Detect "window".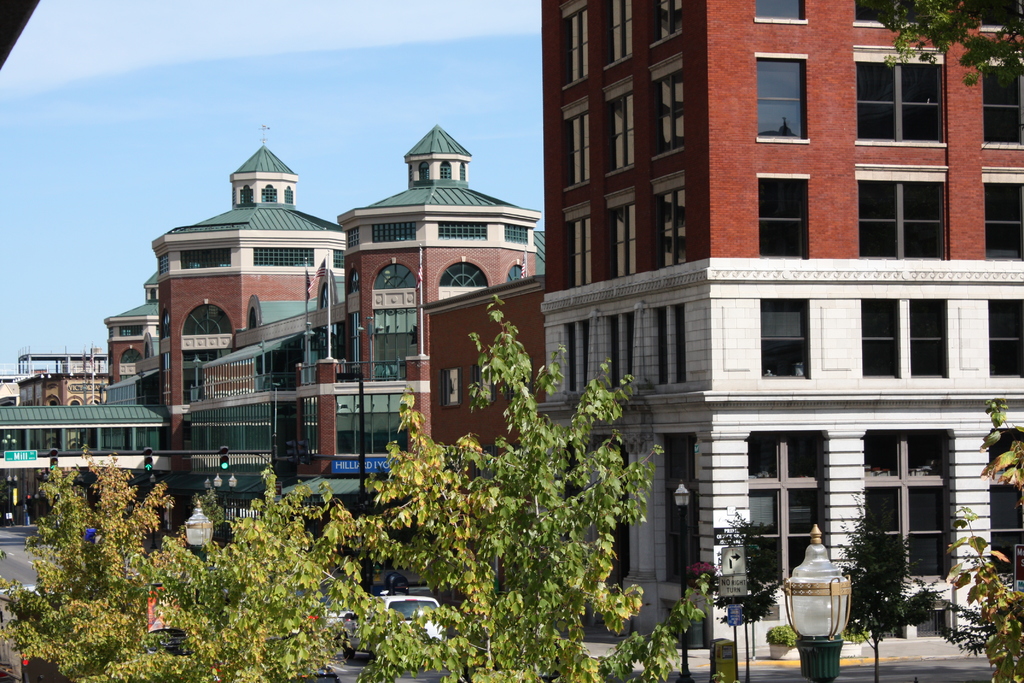
Detected at crop(985, 431, 1023, 581).
